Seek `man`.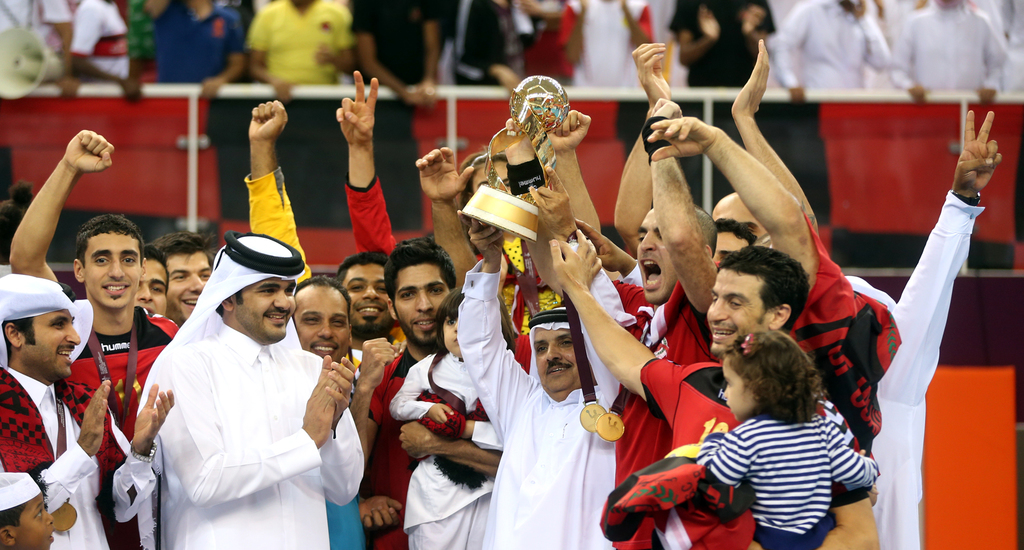
detection(540, 109, 720, 481).
